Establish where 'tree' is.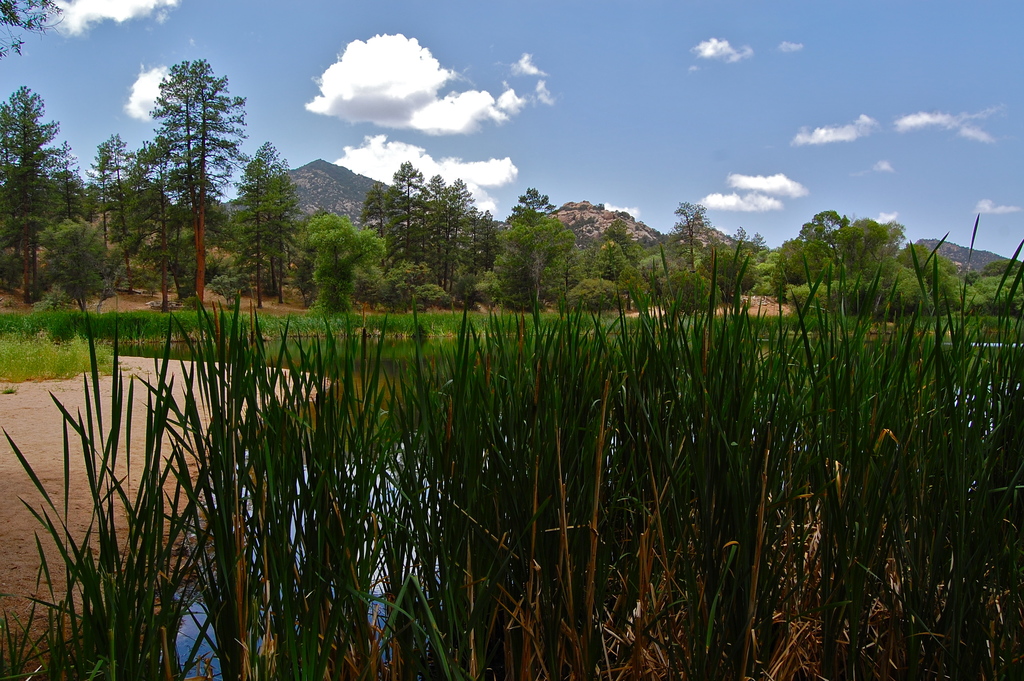
Established at select_region(305, 213, 387, 320).
